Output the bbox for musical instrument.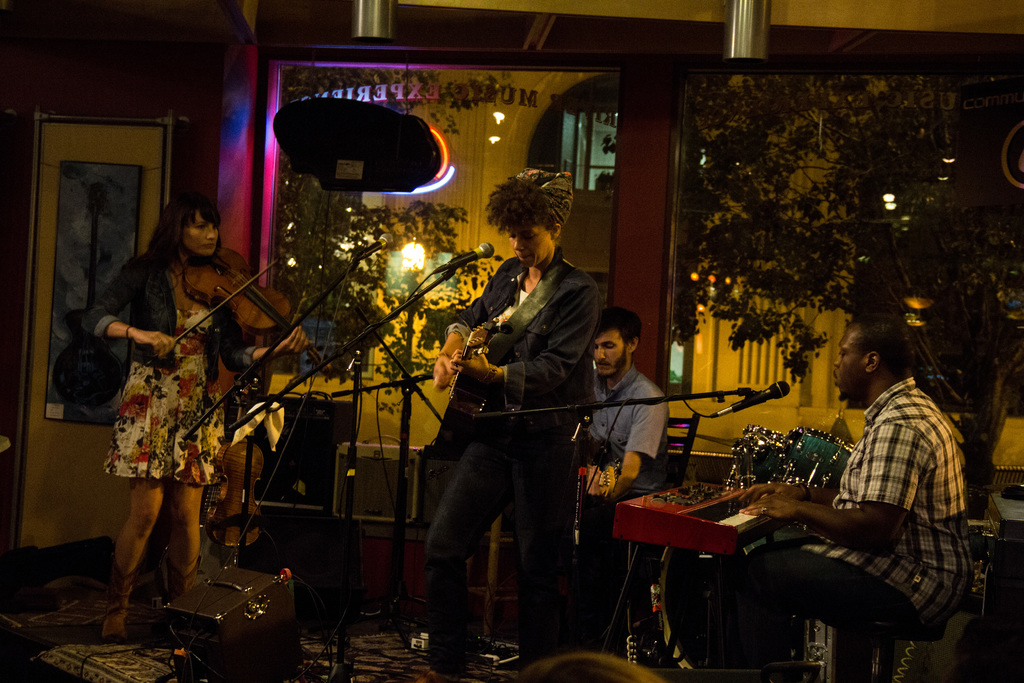
<bbox>171, 239, 355, 385</bbox>.
